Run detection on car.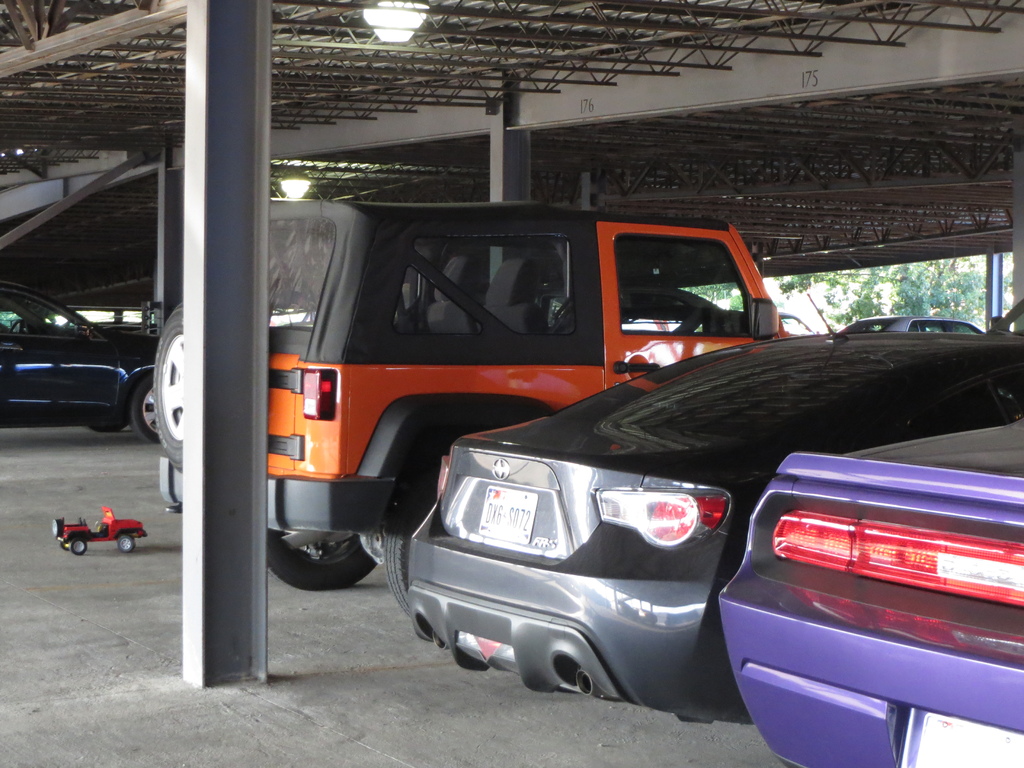
Result: box=[10, 273, 180, 451].
